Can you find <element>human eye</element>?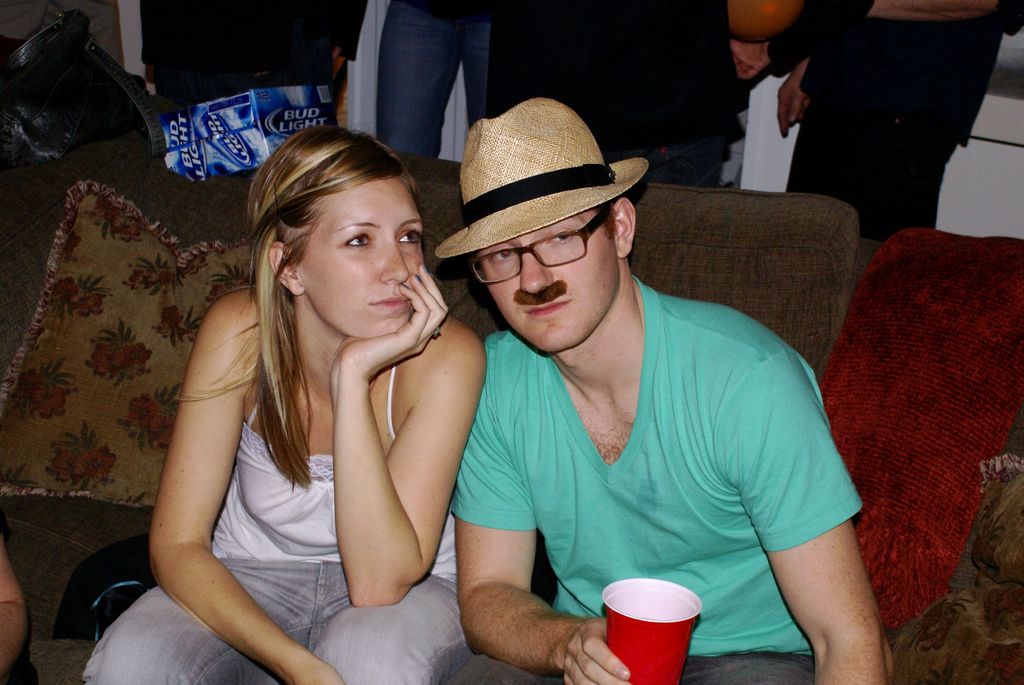
Yes, bounding box: BBox(399, 224, 421, 245).
